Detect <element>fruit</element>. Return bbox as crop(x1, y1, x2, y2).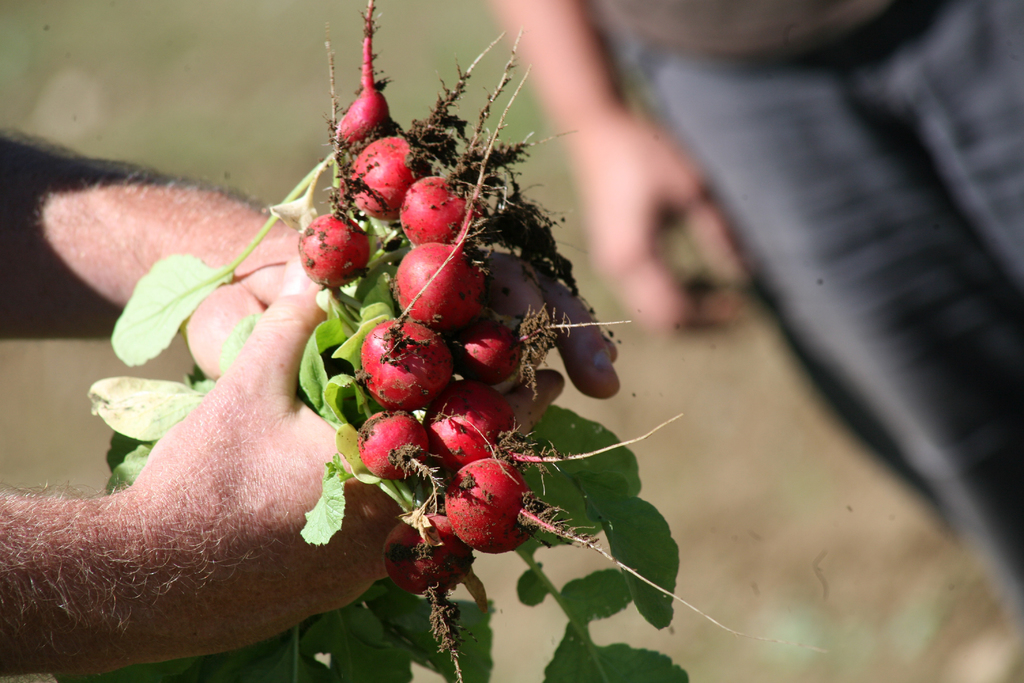
crop(437, 457, 526, 569).
